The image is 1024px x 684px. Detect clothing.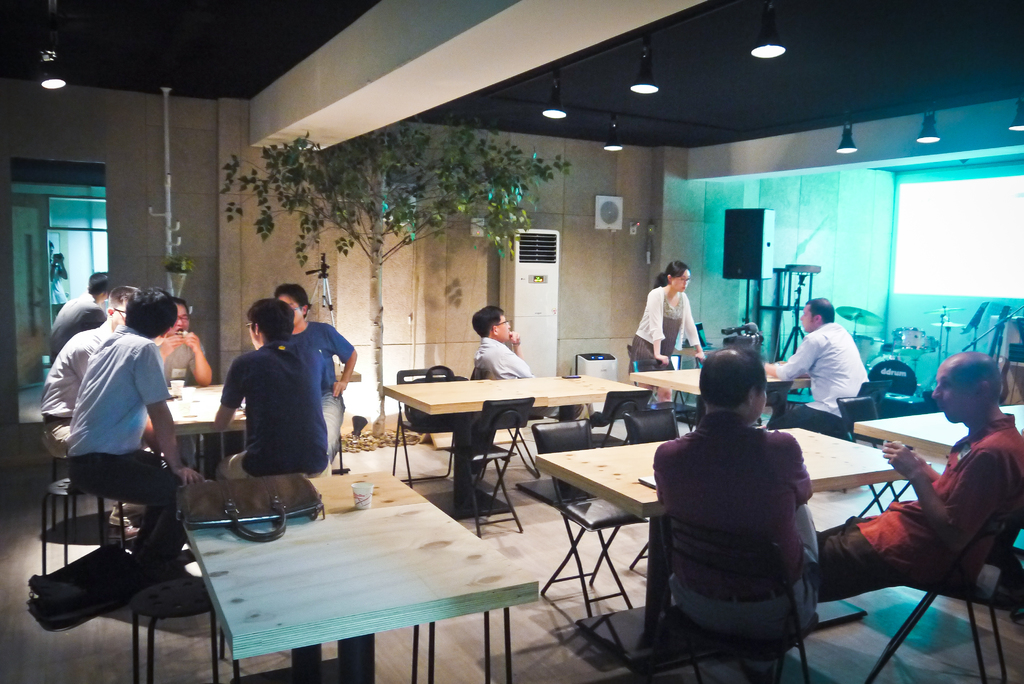
Detection: box=[634, 278, 701, 379].
